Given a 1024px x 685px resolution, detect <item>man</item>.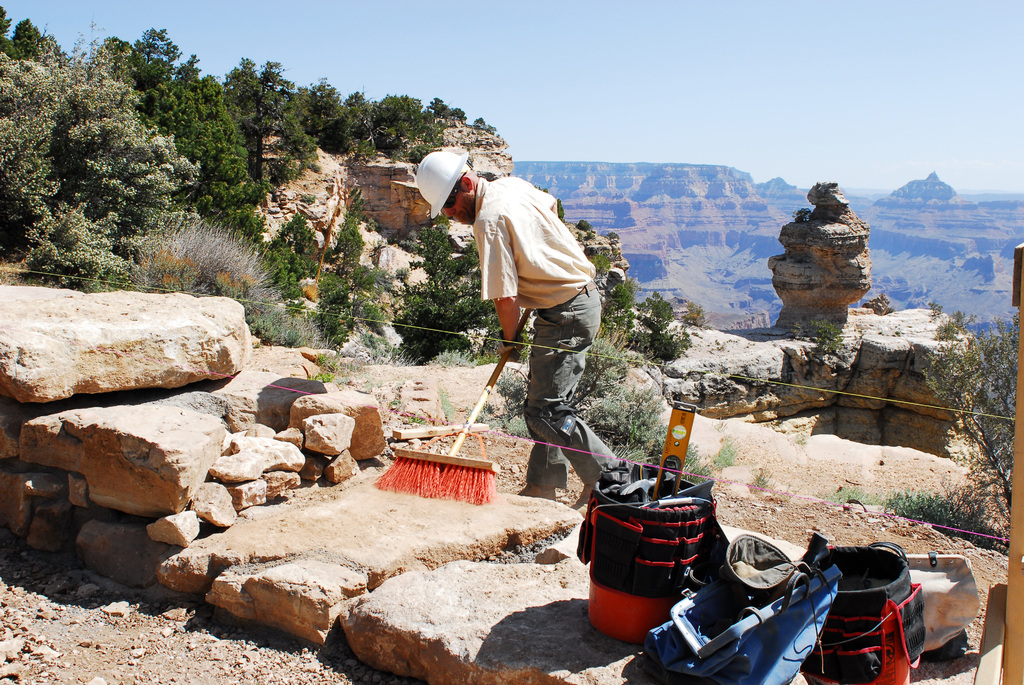
bbox(410, 134, 616, 489).
